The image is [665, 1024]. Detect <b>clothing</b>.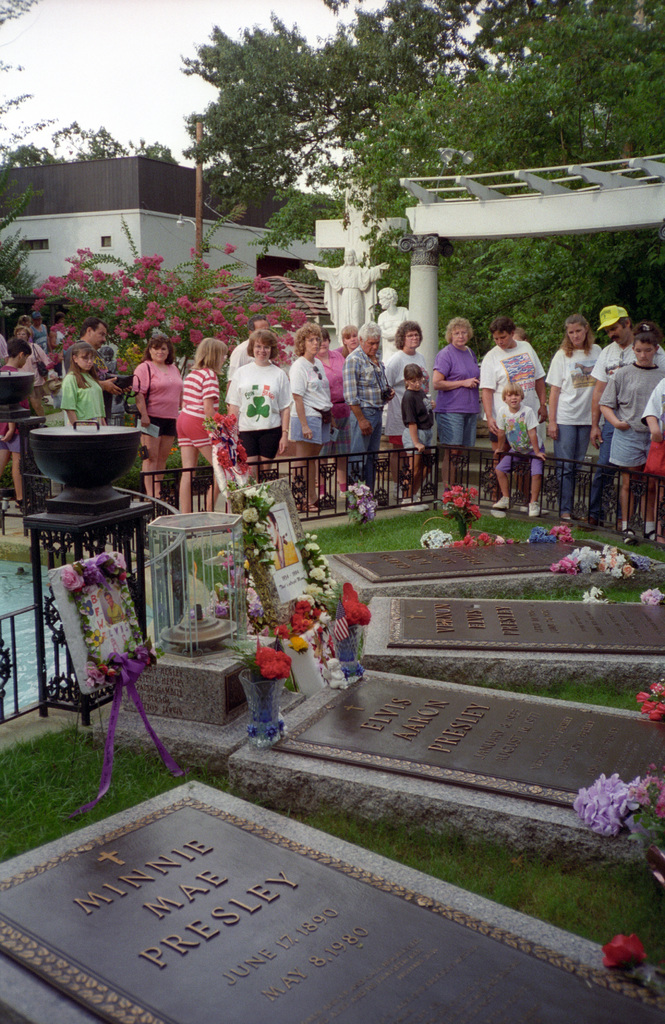
Detection: (x1=26, y1=330, x2=35, y2=345).
